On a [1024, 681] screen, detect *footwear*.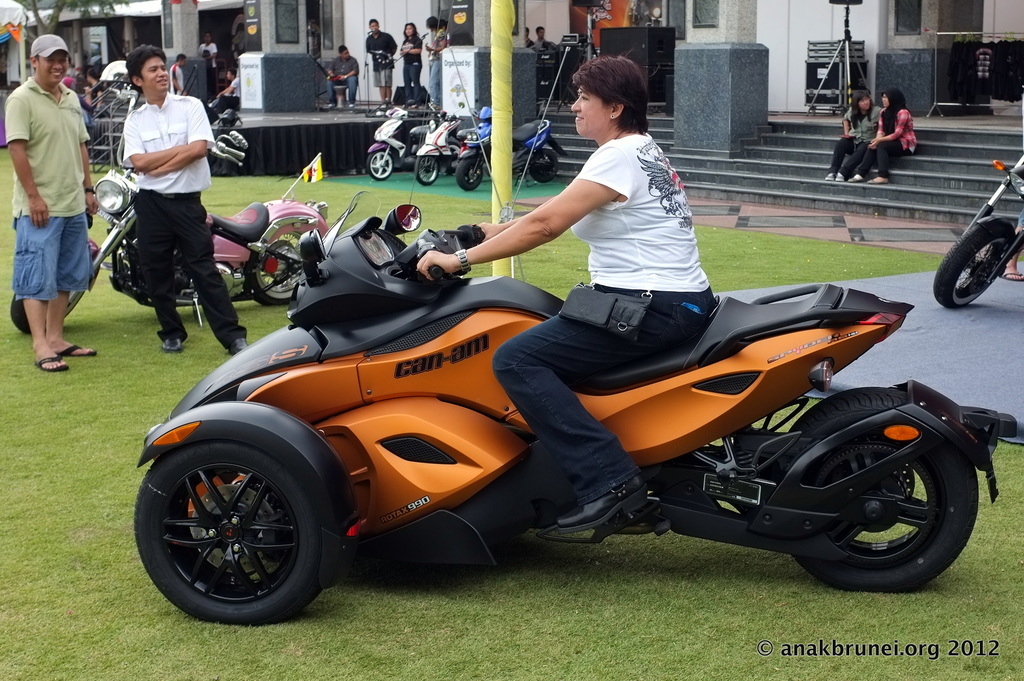
box=[163, 323, 187, 351].
